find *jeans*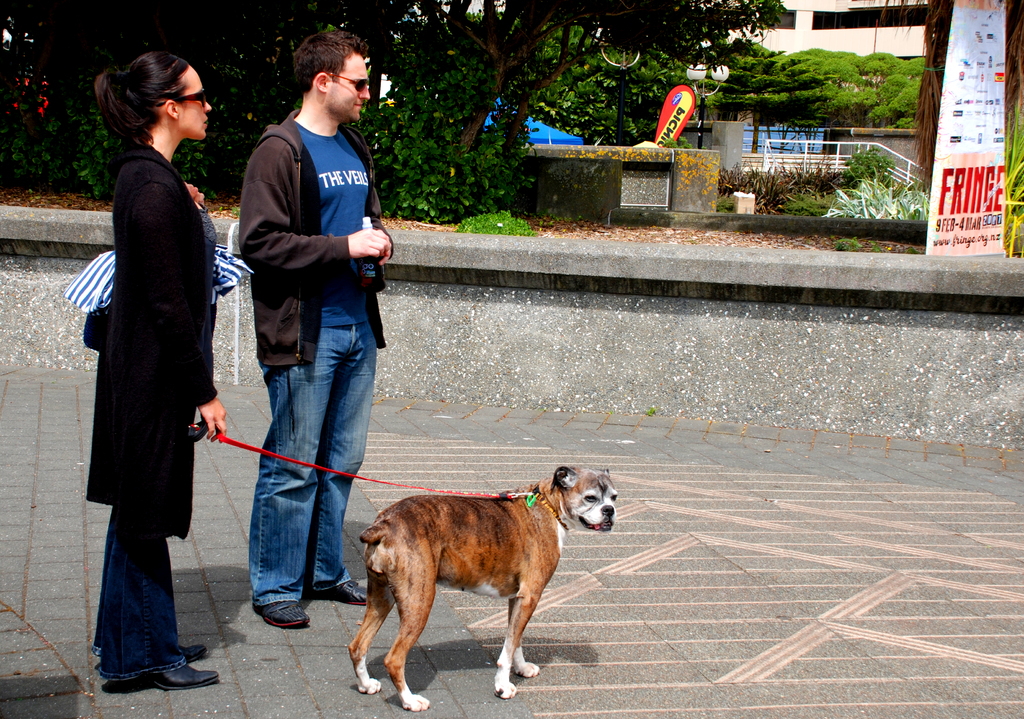
{"x1": 88, "y1": 502, "x2": 184, "y2": 688}
